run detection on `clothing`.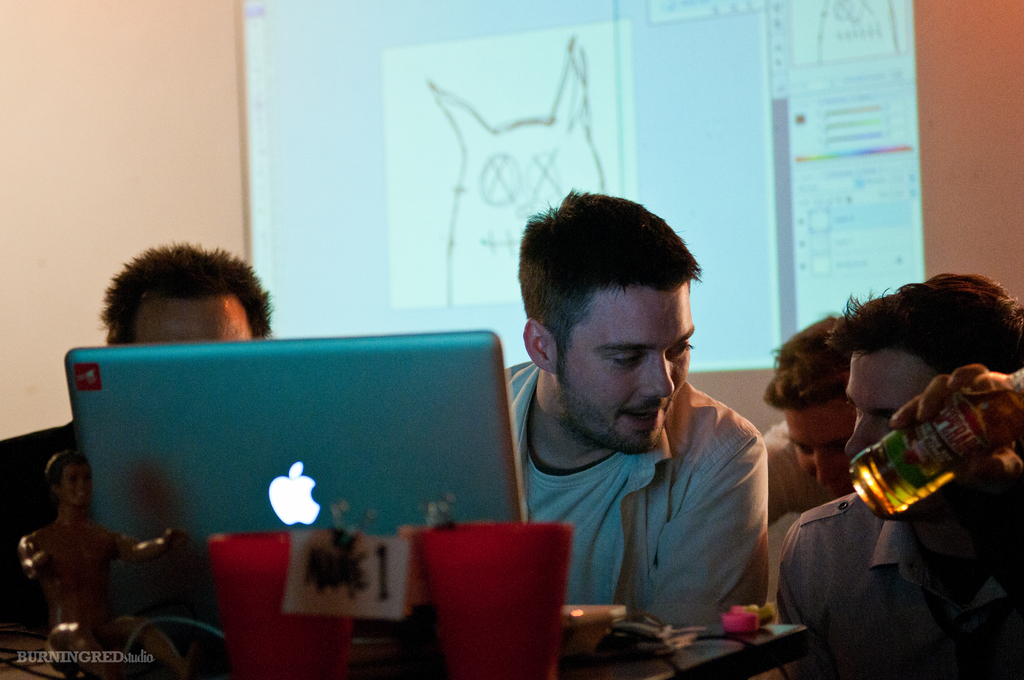
Result: x1=775, y1=490, x2=1023, y2=679.
